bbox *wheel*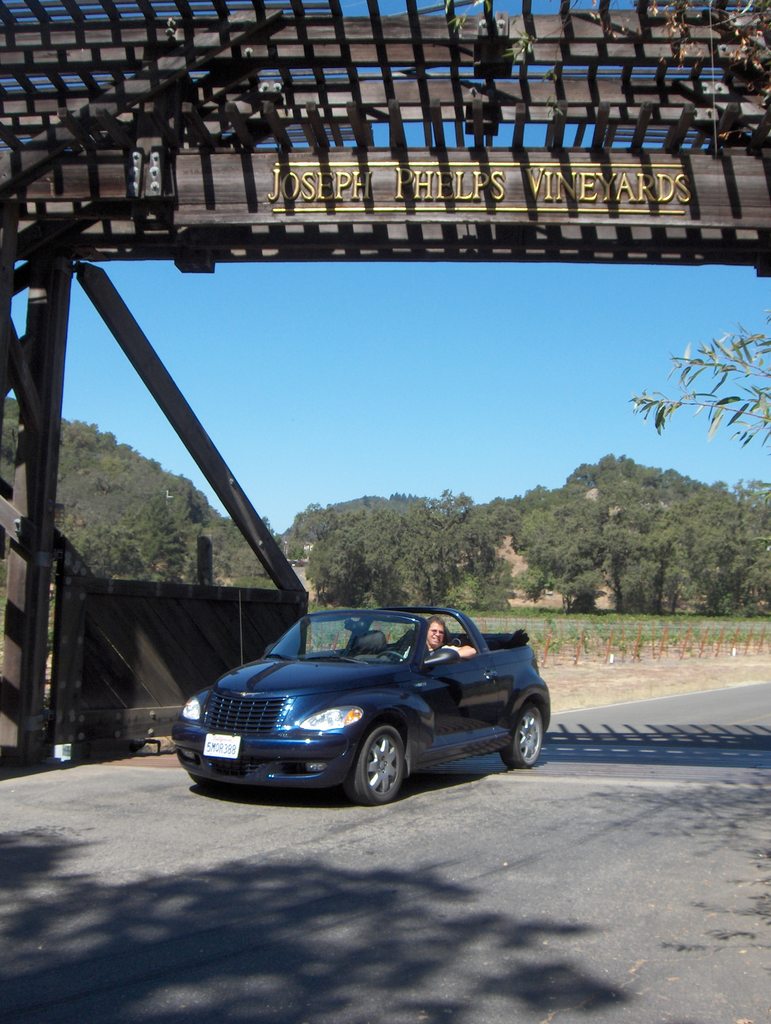
(336,730,405,807)
